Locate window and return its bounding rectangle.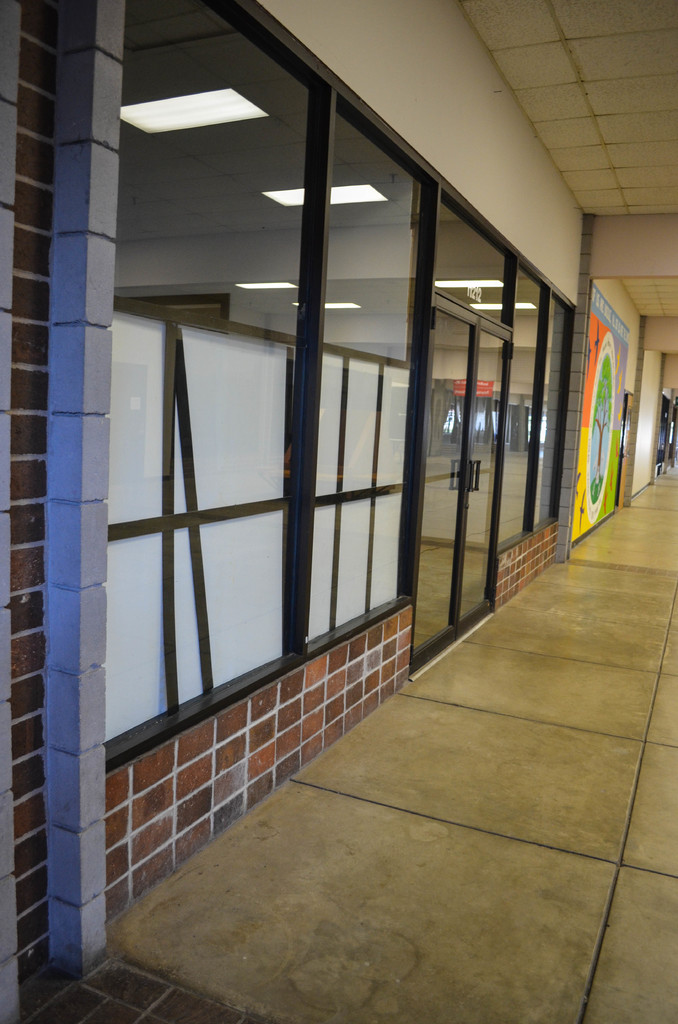
<region>534, 281, 577, 524</region>.
